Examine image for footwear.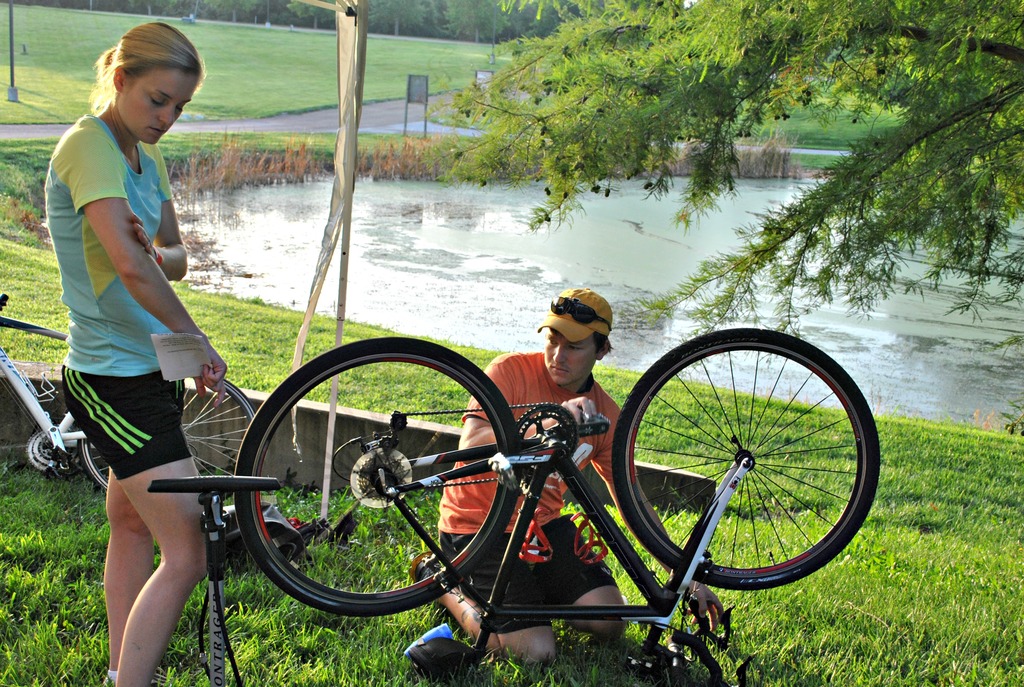
Examination result: 403,627,476,682.
